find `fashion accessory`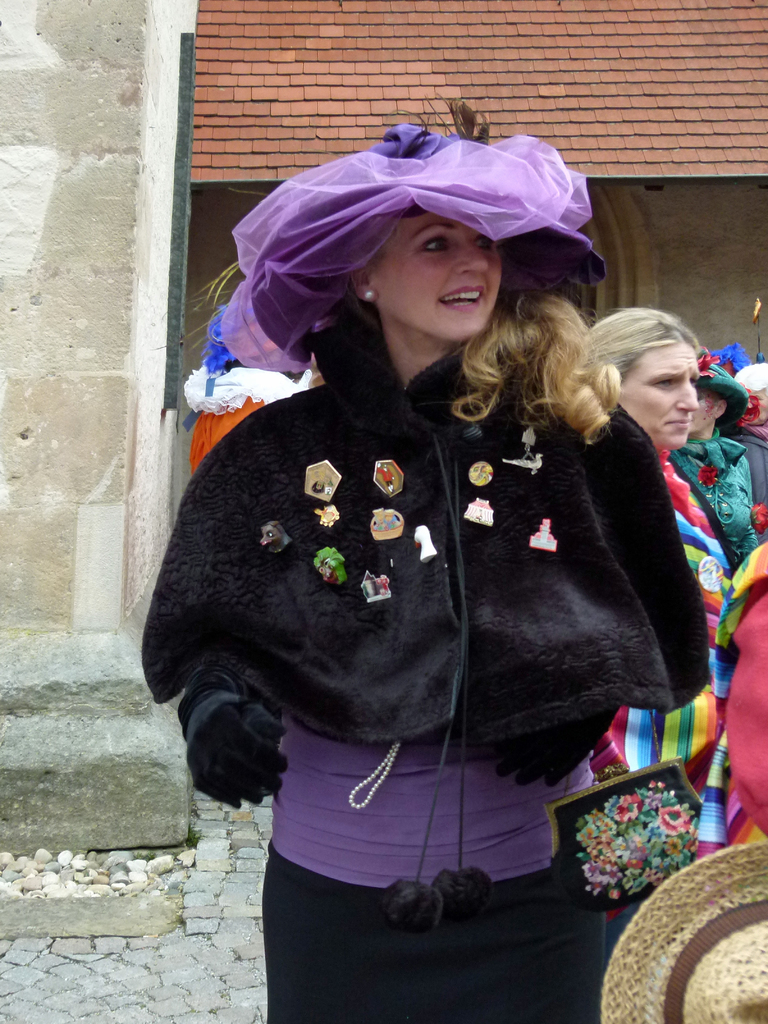
[361,572,390,605]
